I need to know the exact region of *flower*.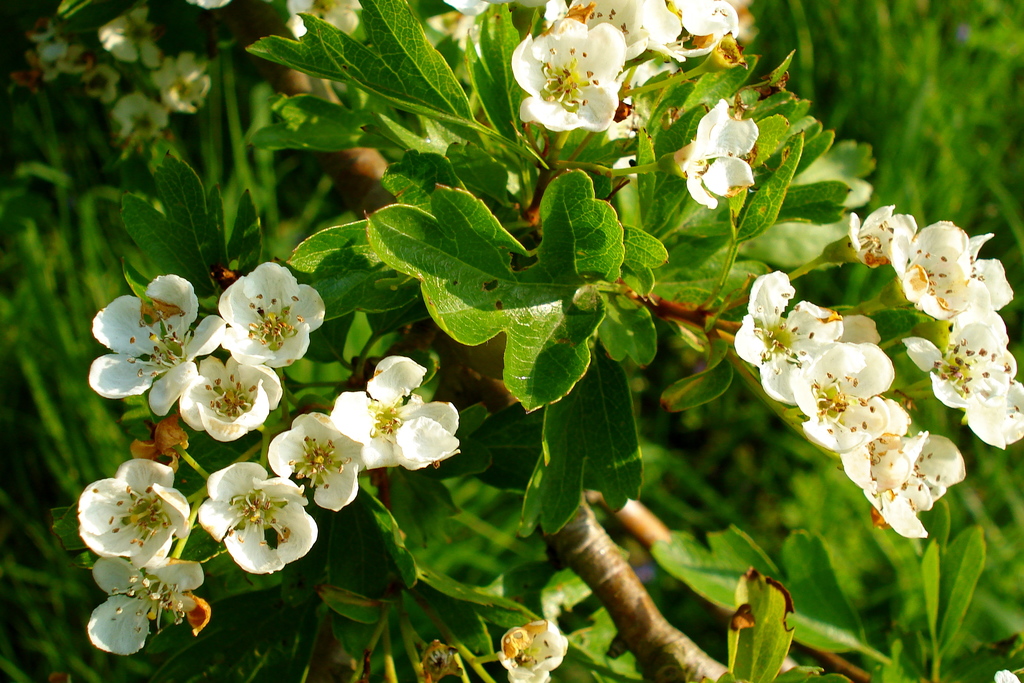
Region: 80/556/203/657.
